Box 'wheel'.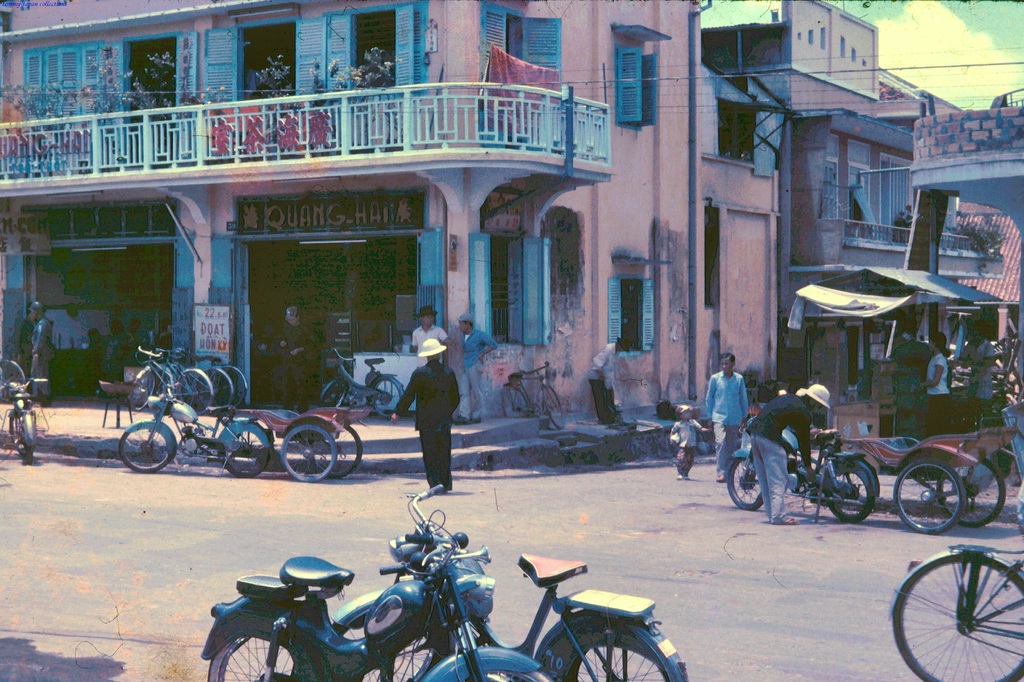
<region>529, 612, 682, 681</region>.
